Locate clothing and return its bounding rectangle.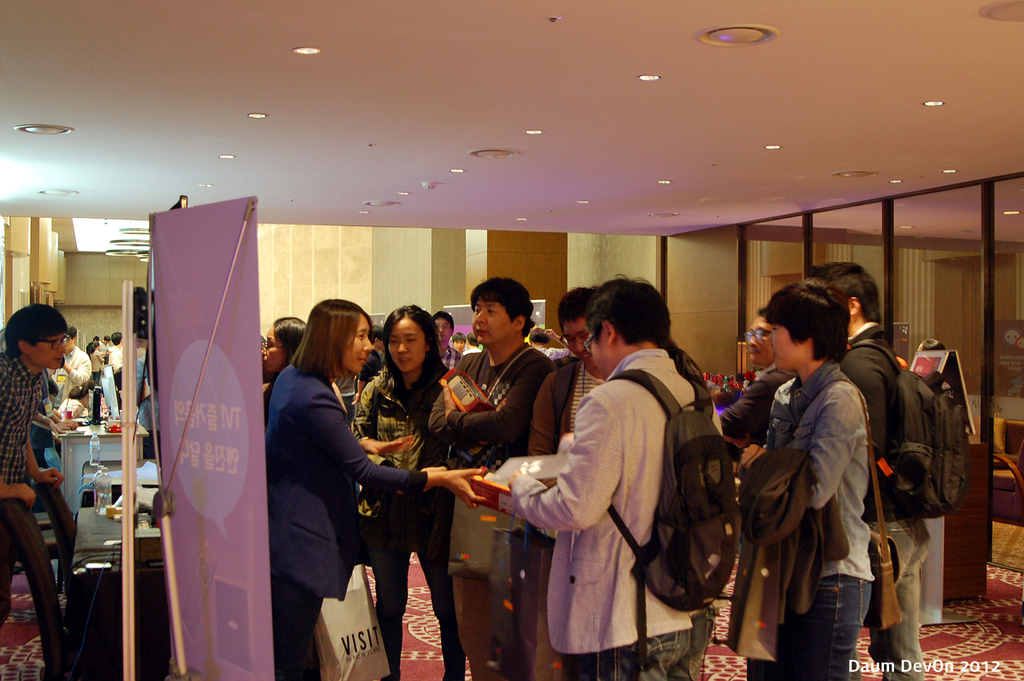
bbox=(450, 344, 550, 680).
